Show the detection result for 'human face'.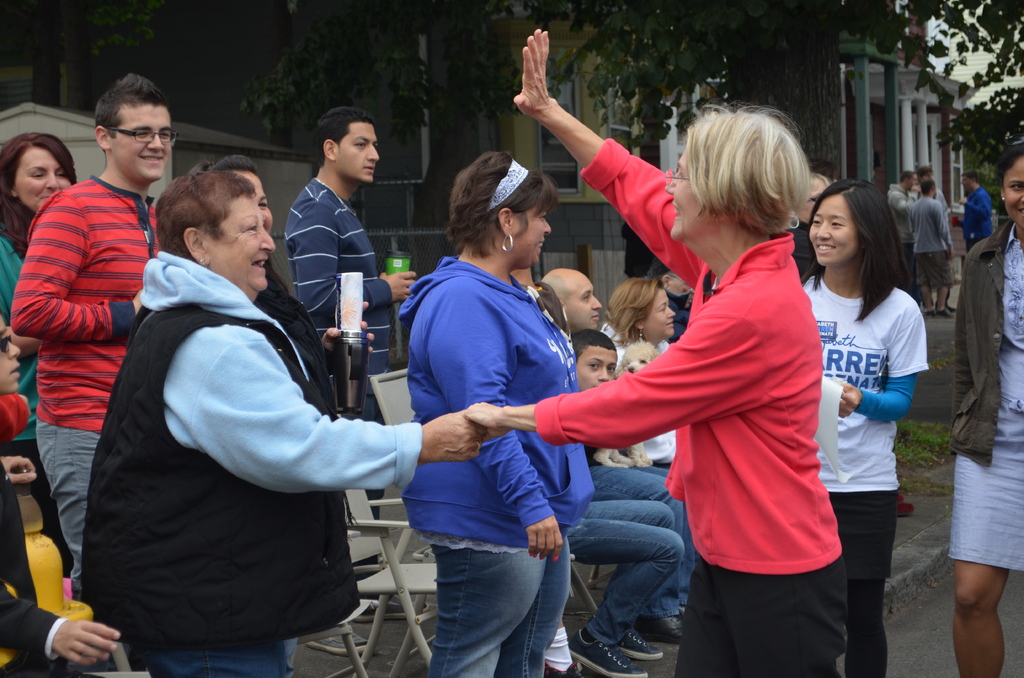
<bbox>1002, 152, 1023, 230</bbox>.
